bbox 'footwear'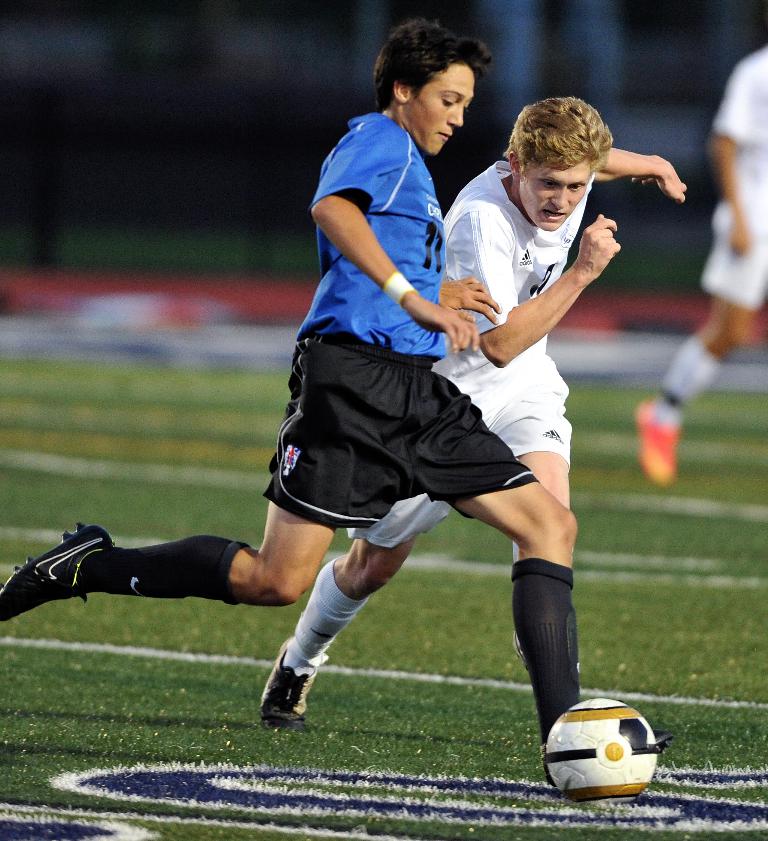
detection(252, 653, 326, 731)
